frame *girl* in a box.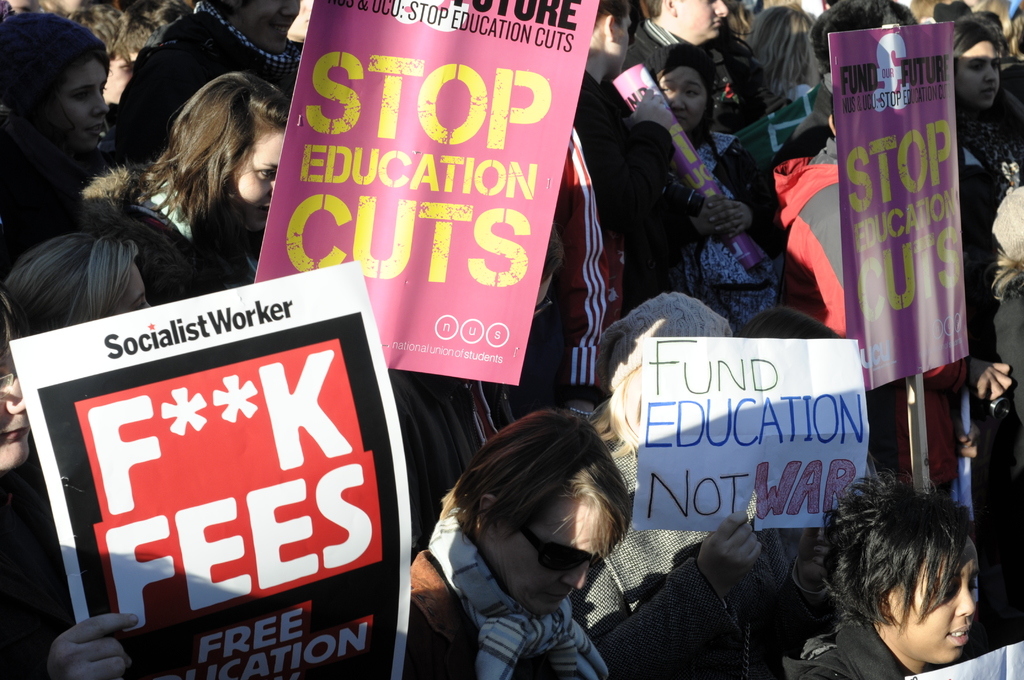
[957,17,1015,396].
